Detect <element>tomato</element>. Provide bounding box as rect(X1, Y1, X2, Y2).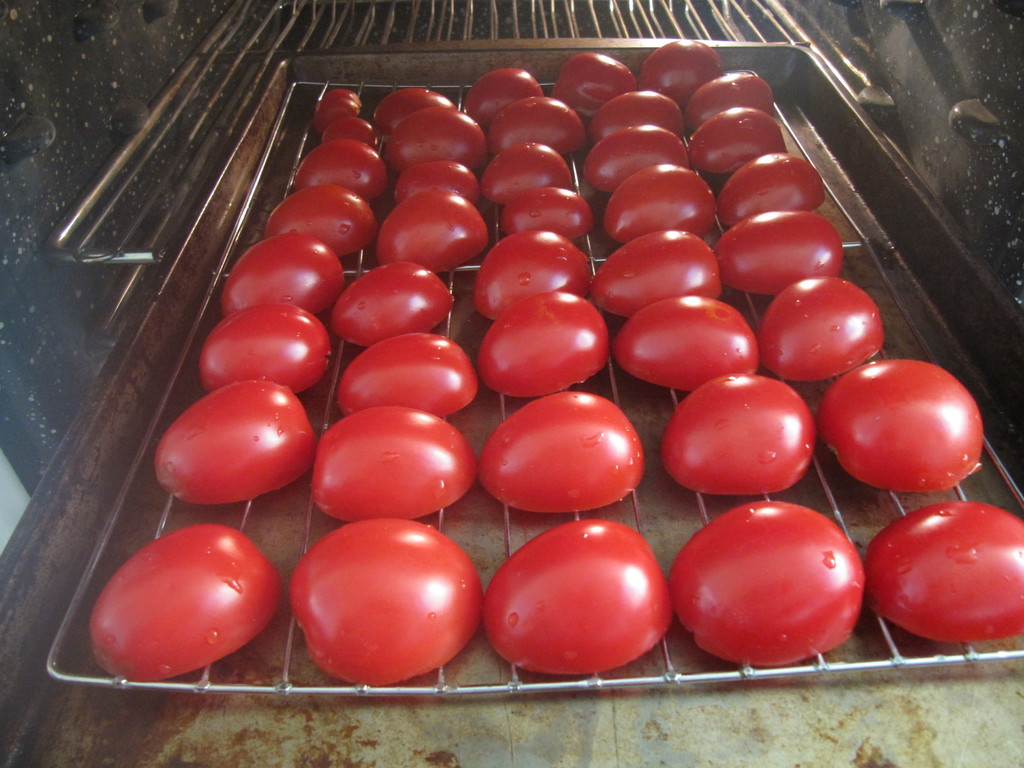
rect(610, 292, 761, 395).
